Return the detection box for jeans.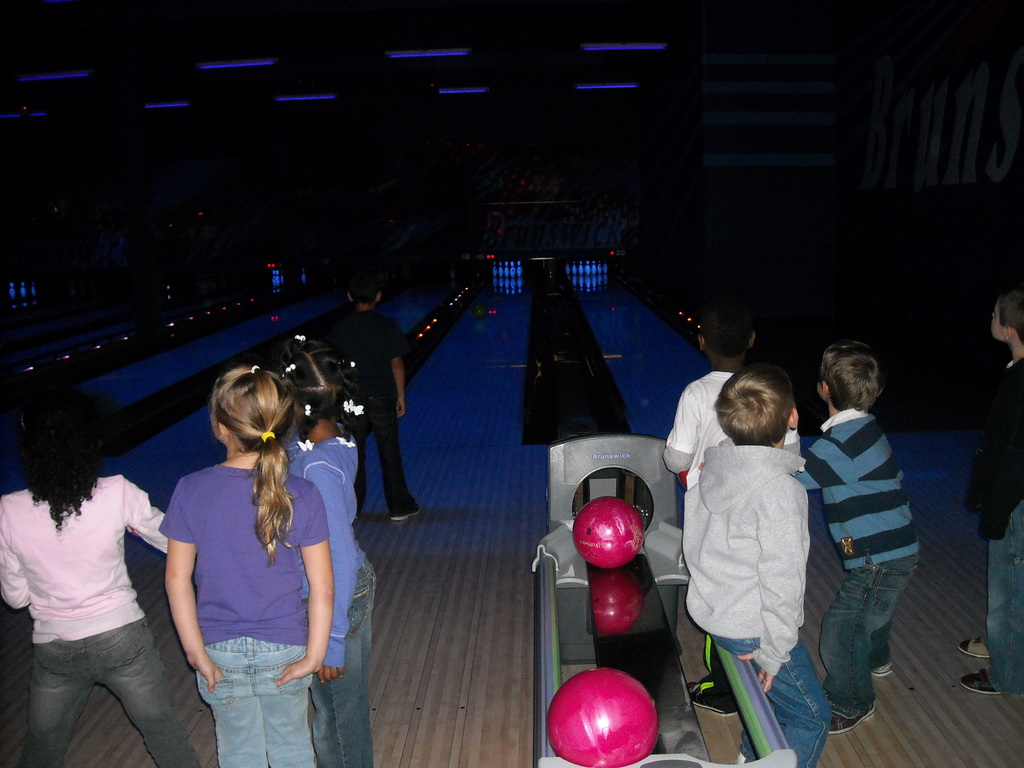
l=196, t=636, r=317, b=764.
